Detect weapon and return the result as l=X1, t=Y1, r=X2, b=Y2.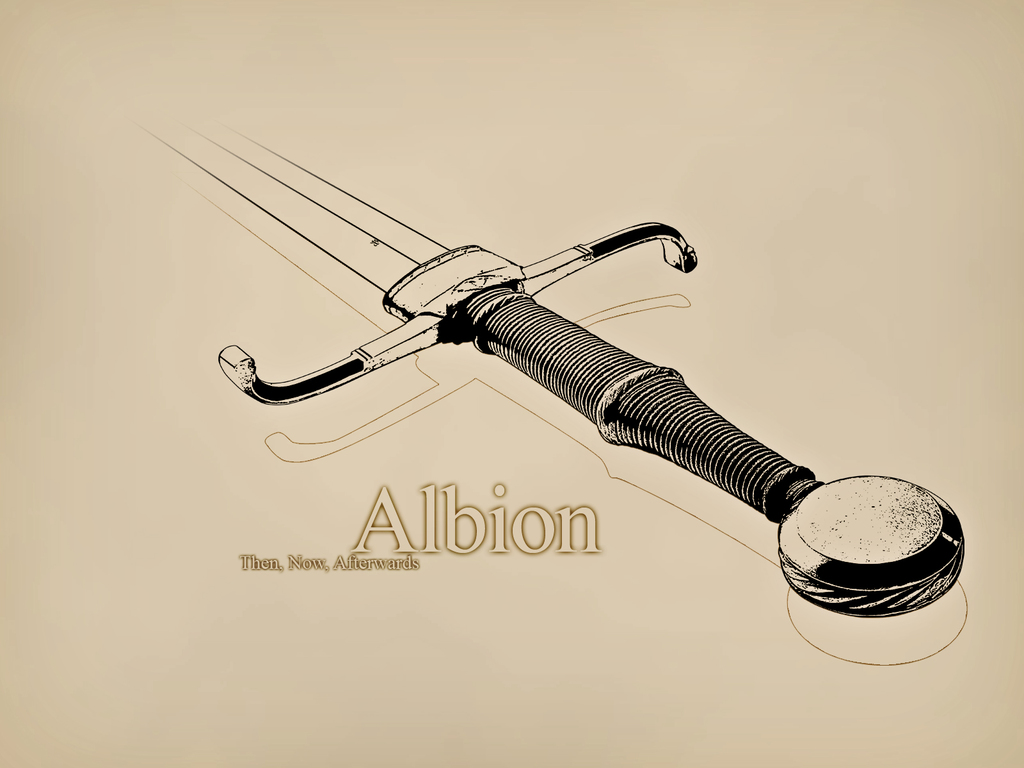
l=160, t=109, r=949, b=572.
